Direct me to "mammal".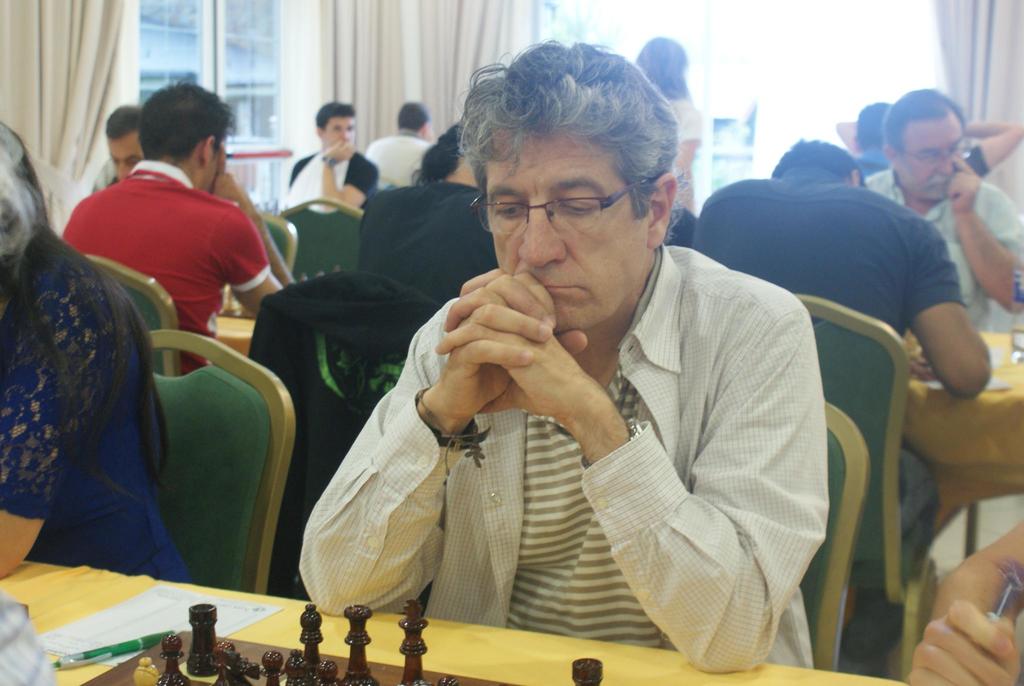
Direction: (x1=365, y1=97, x2=433, y2=186).
